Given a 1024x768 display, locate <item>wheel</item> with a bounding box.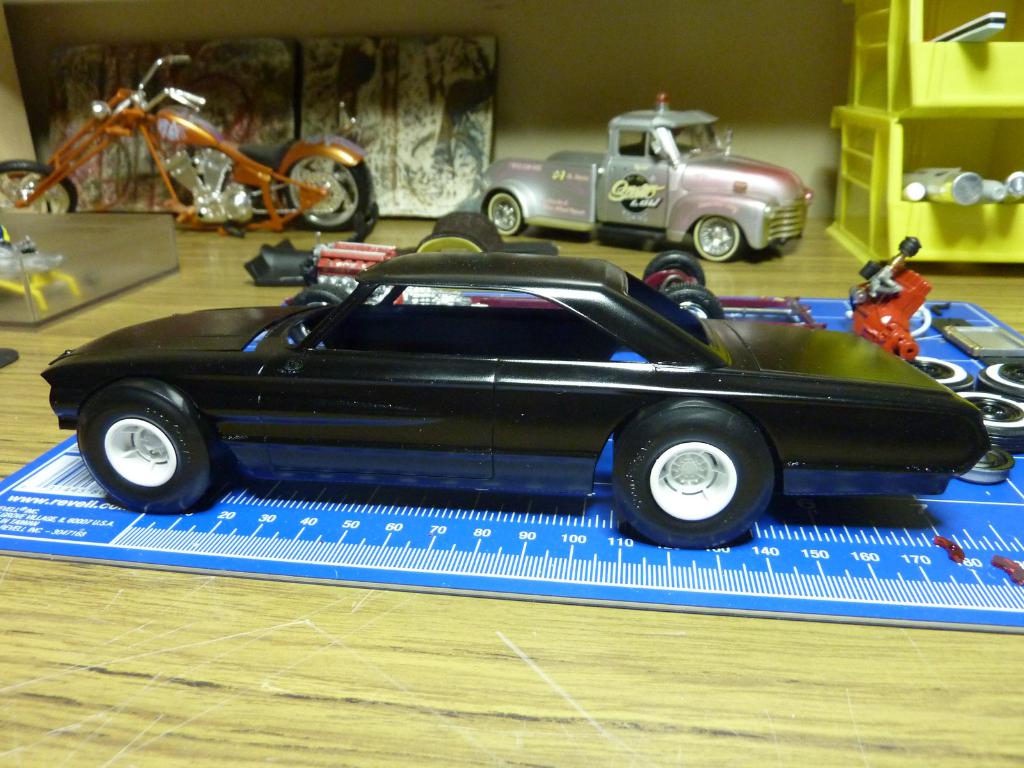
Located: (x1=282, y1=155, x2=369, y2=231).
